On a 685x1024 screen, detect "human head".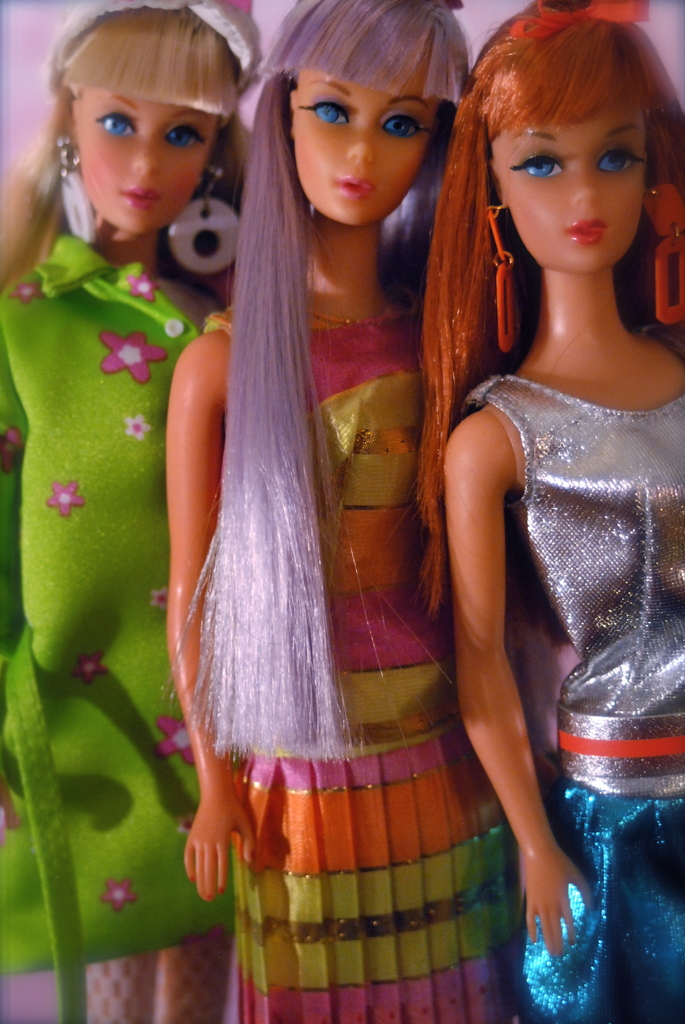
(37,5,248,227).
